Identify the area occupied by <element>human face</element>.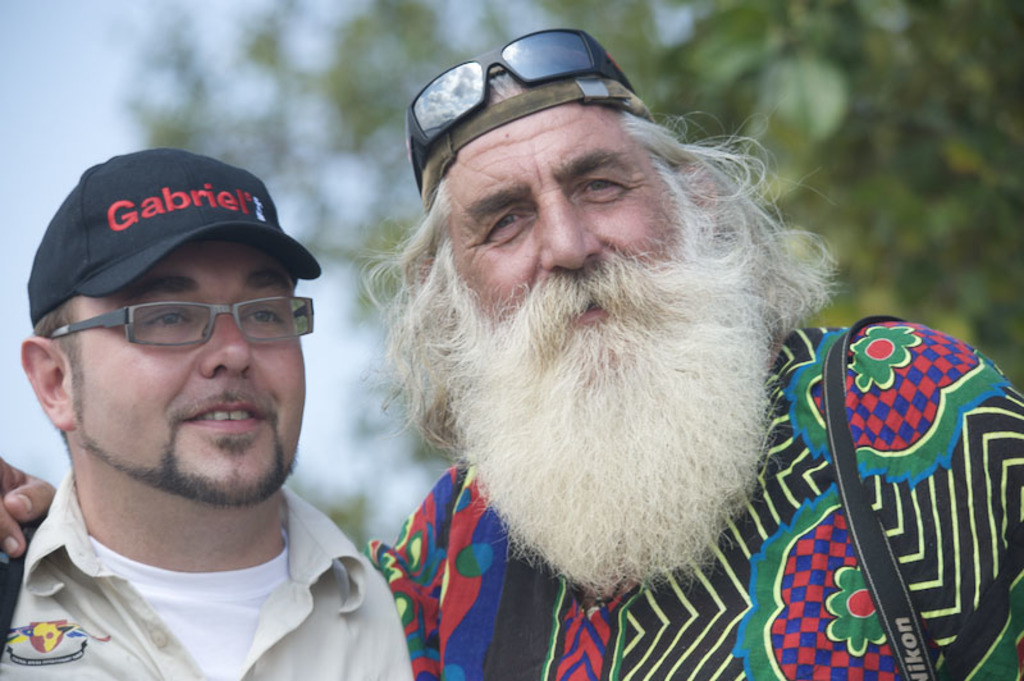
Area: [67,239,305,502].
